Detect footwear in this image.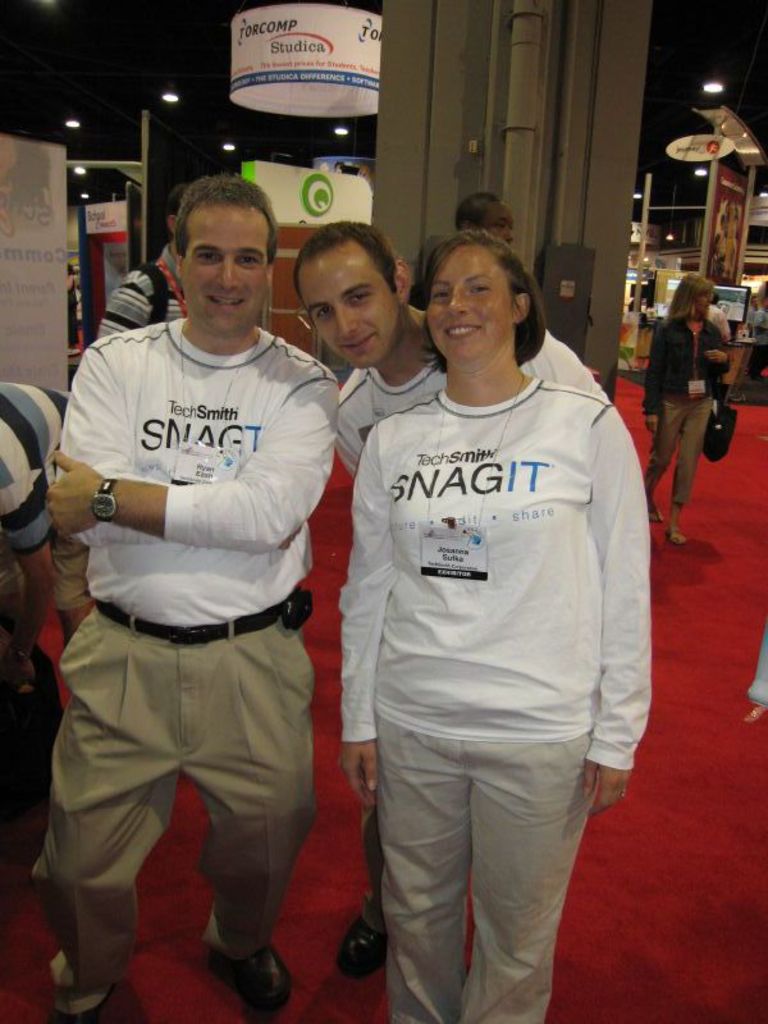
Detection: detection(676, 520, 692, 540).
